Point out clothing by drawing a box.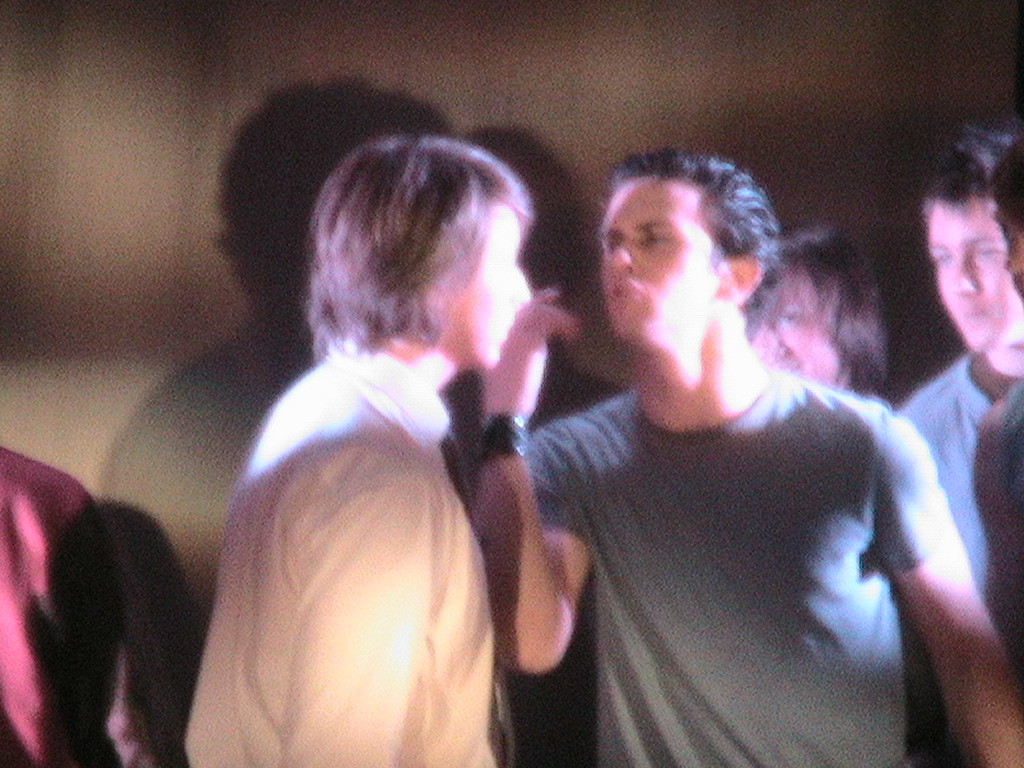
(left=504, top=286, right=982, bottom=764).
